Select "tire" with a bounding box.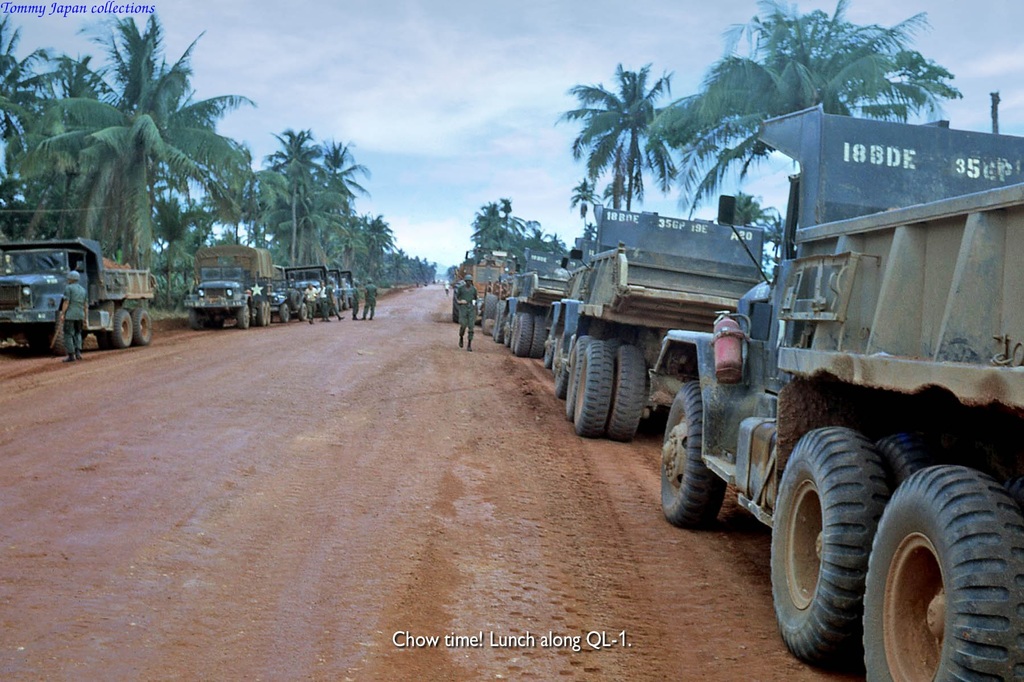
483, 293, 499, 327.
